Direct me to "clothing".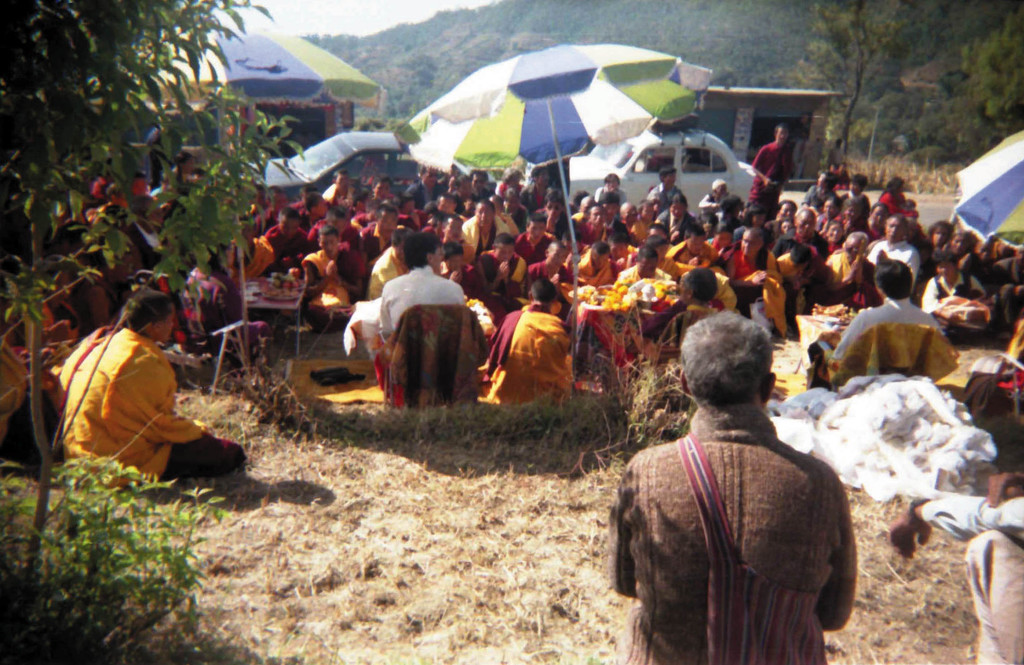
Direction: {"left": 618, "top": 369, "right": 858, "bottom": 662}.
